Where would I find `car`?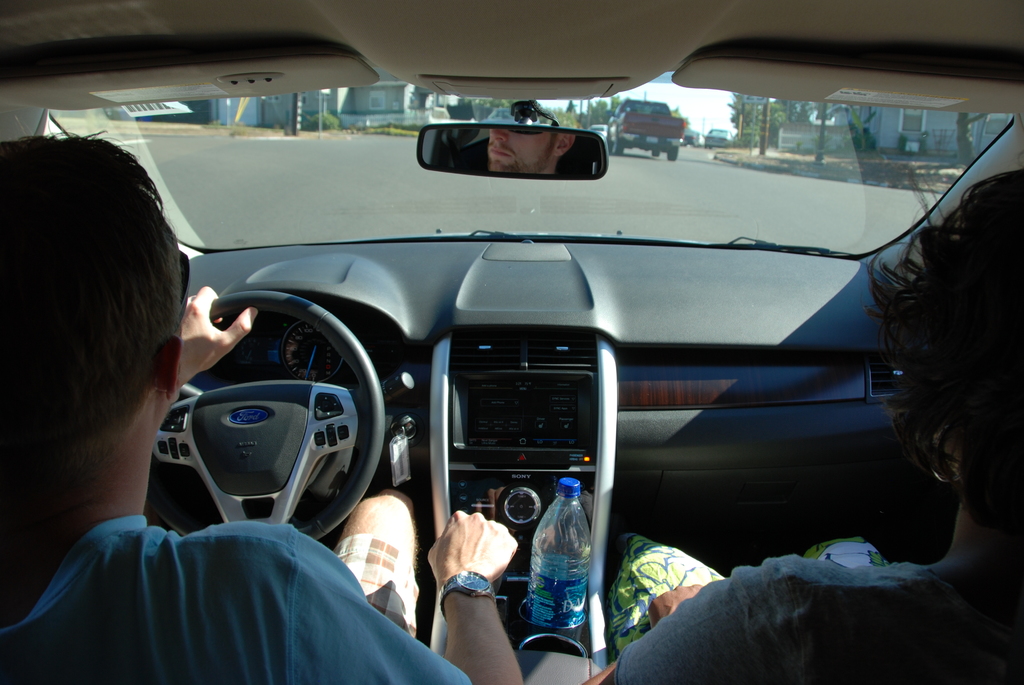
At l=683, t=134, r=698, b=145.
